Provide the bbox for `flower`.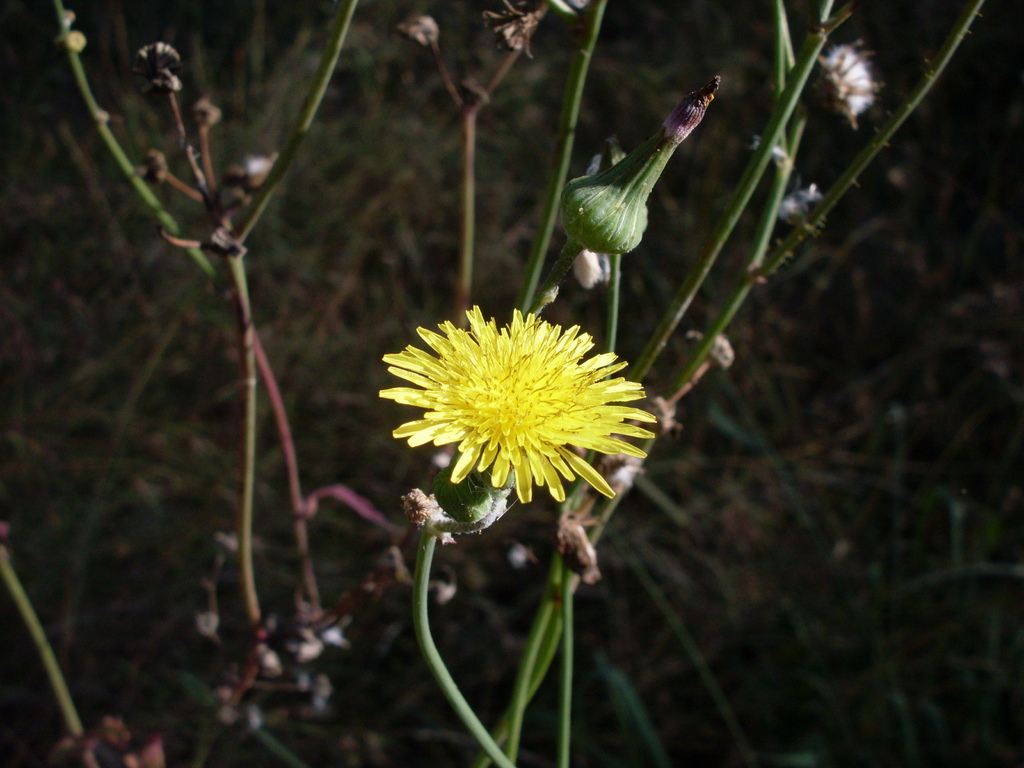
[left=566, top=246, right=611, bottom=291].
